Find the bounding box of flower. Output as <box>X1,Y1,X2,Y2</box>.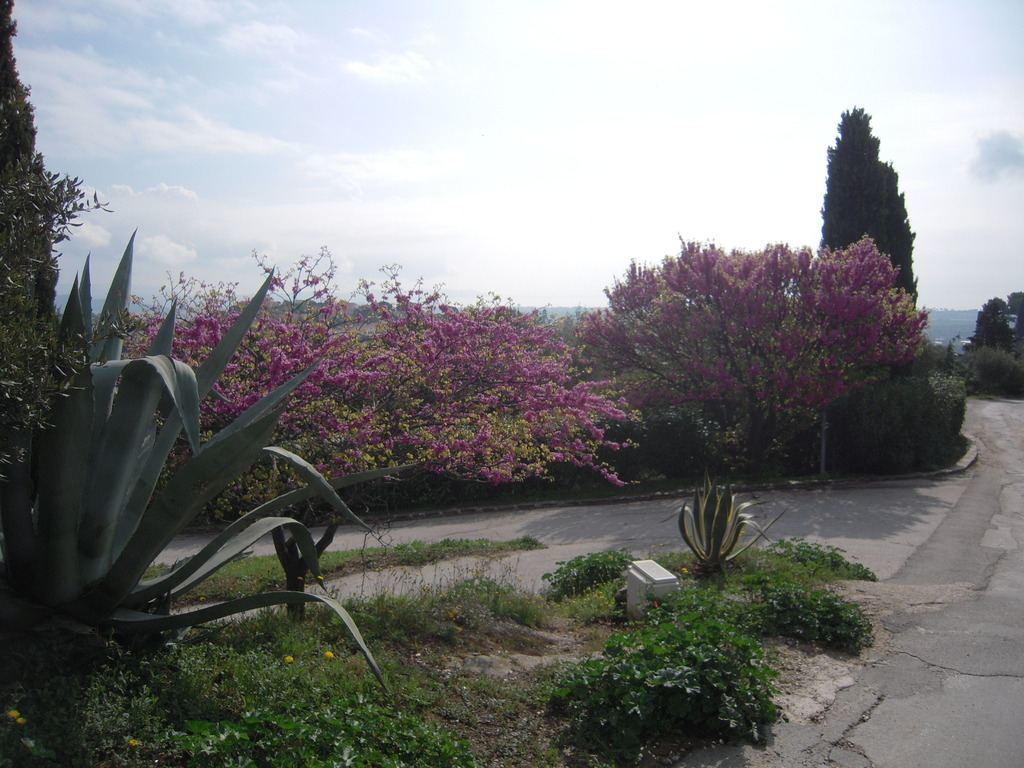
<box>449,347,469,365</box>.
